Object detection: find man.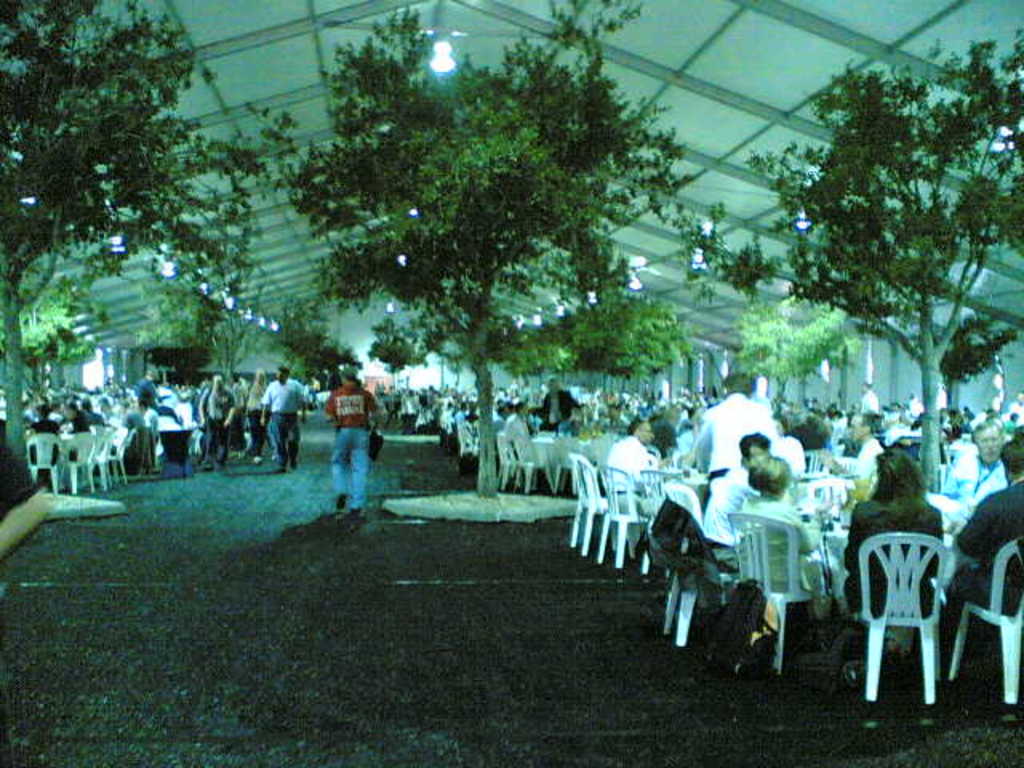
946:421:1011:518.
